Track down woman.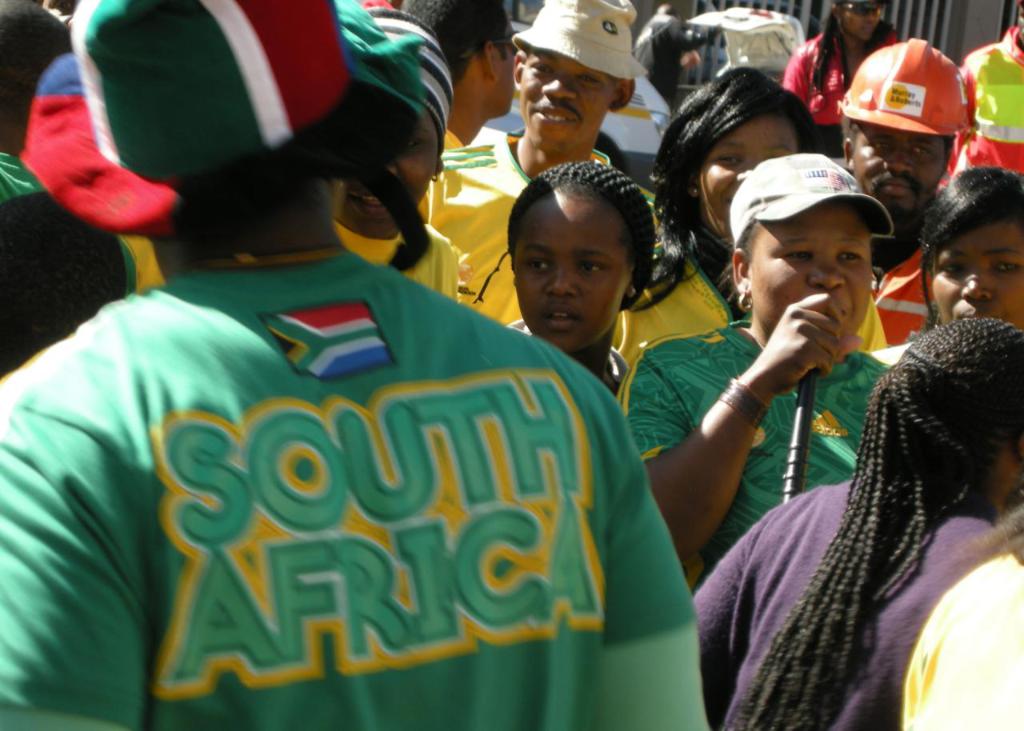
Tracked to {"x1": 618, "y1": 150, "x2": 901, "y2": 594}.
